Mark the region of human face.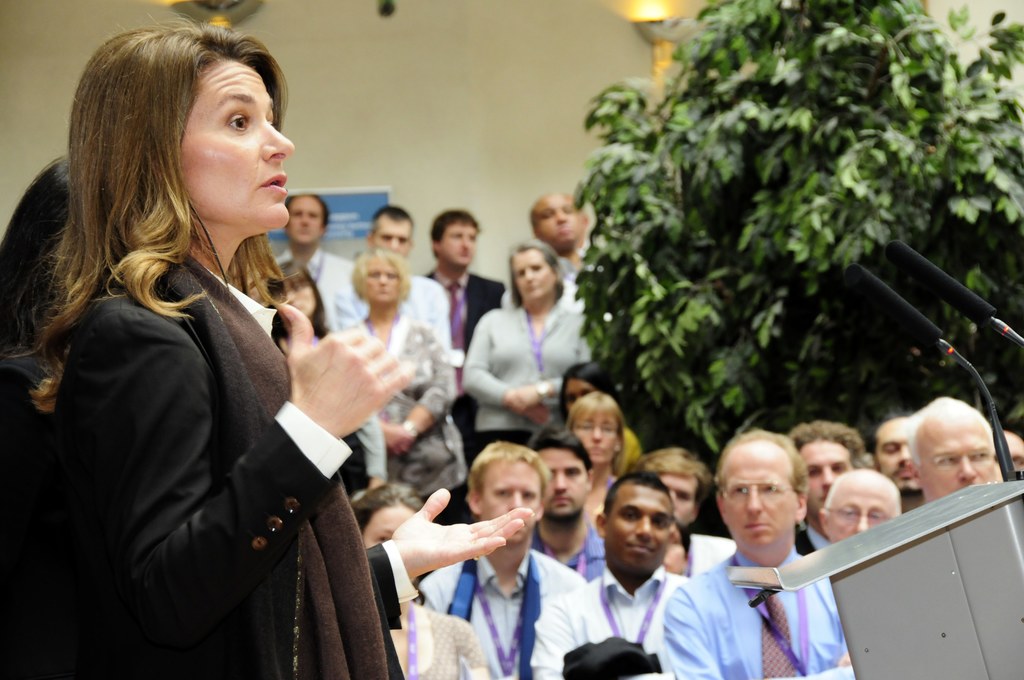
Region: <region>275, 282, 316, 318</region>.
